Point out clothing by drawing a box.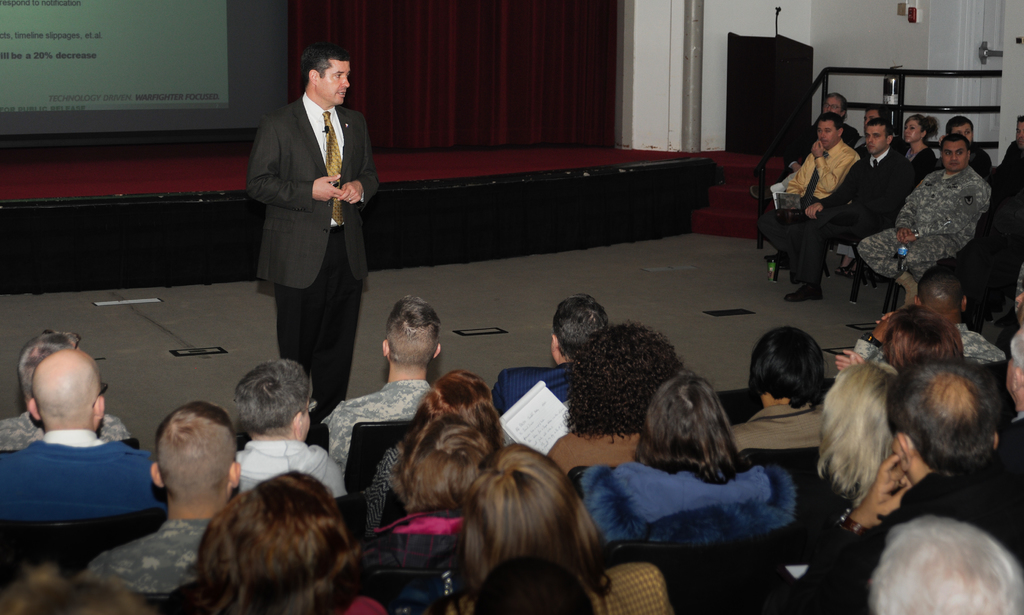
left=856, top=322, right=1002, bottom=361.
